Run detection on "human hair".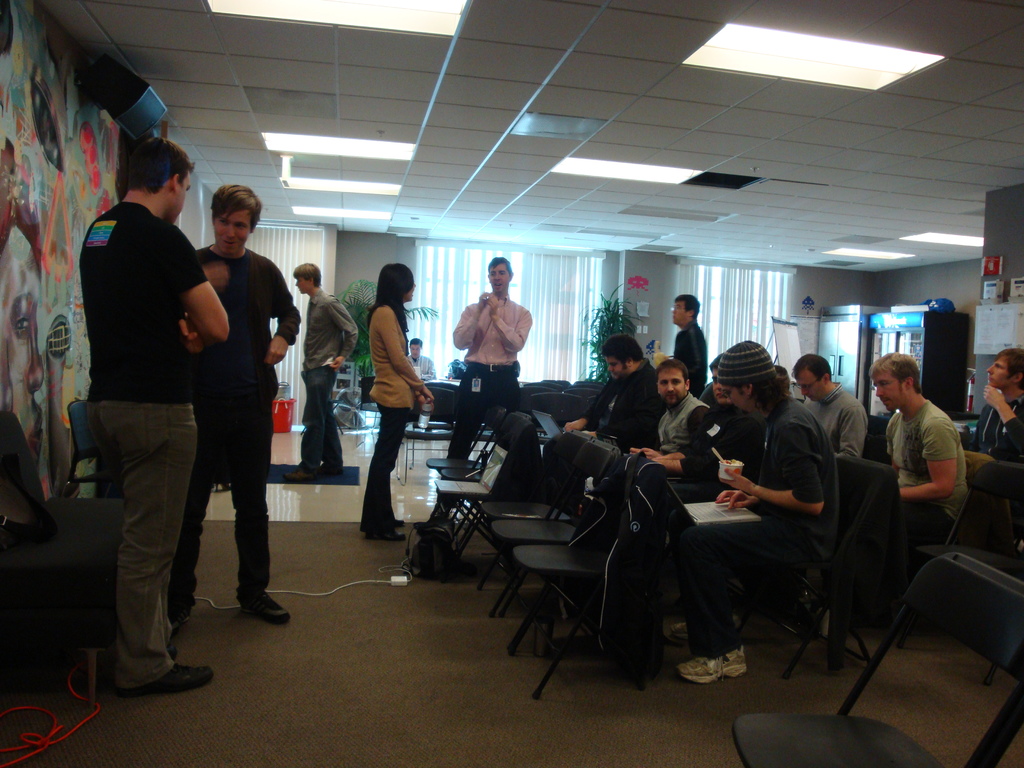
Result: (x1=870, y1=346, x2=927, y2=396).
